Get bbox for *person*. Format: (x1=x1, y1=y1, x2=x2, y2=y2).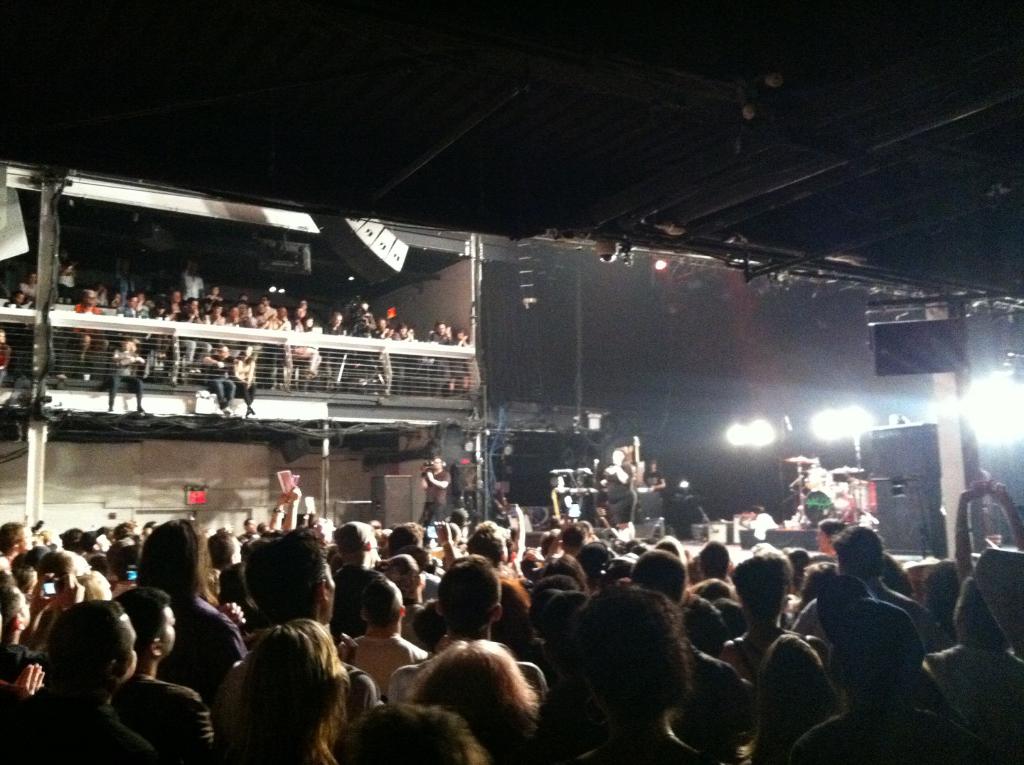
(x1=199, y1=342, x2=228, y2=414).
